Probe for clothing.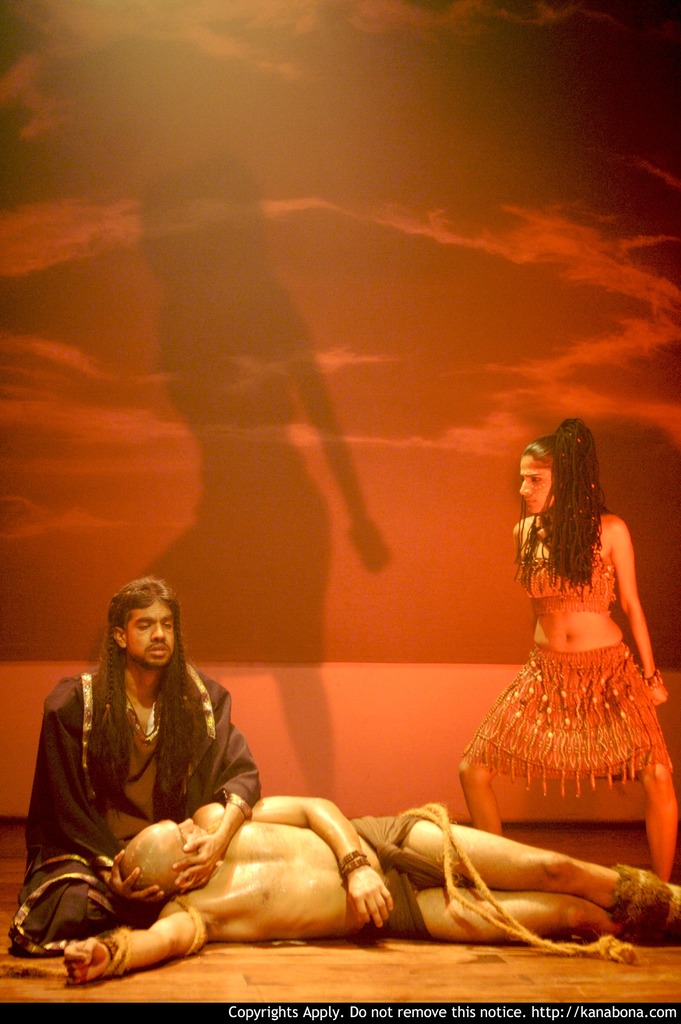
Probe result: bbox(15, 660, 260, 953).
